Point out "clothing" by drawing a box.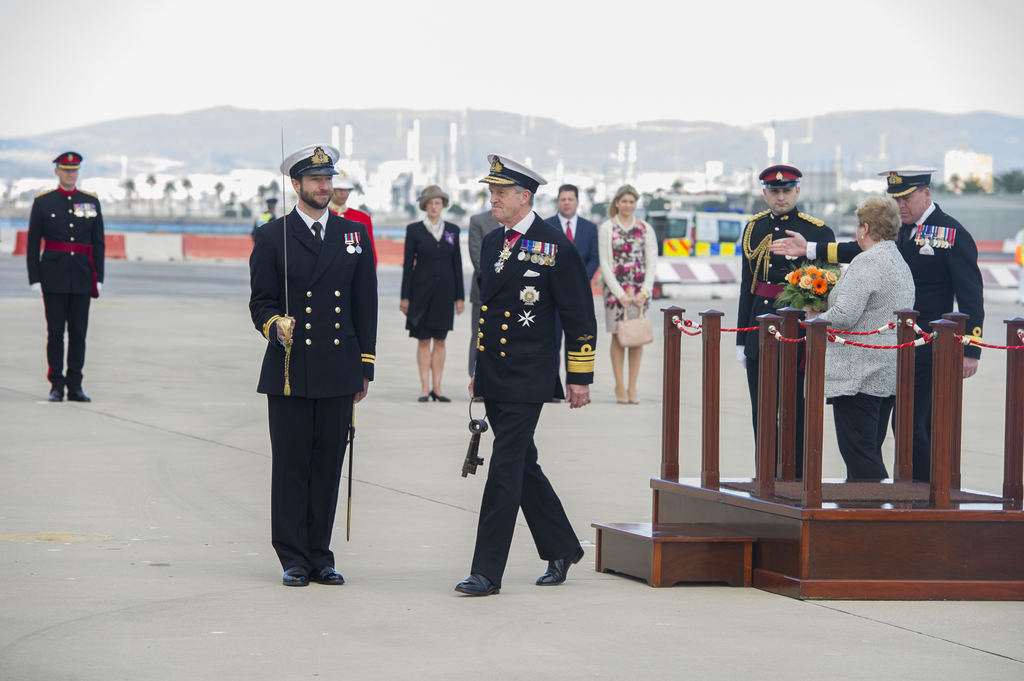
bbox=(465, 211, 504, 383).
